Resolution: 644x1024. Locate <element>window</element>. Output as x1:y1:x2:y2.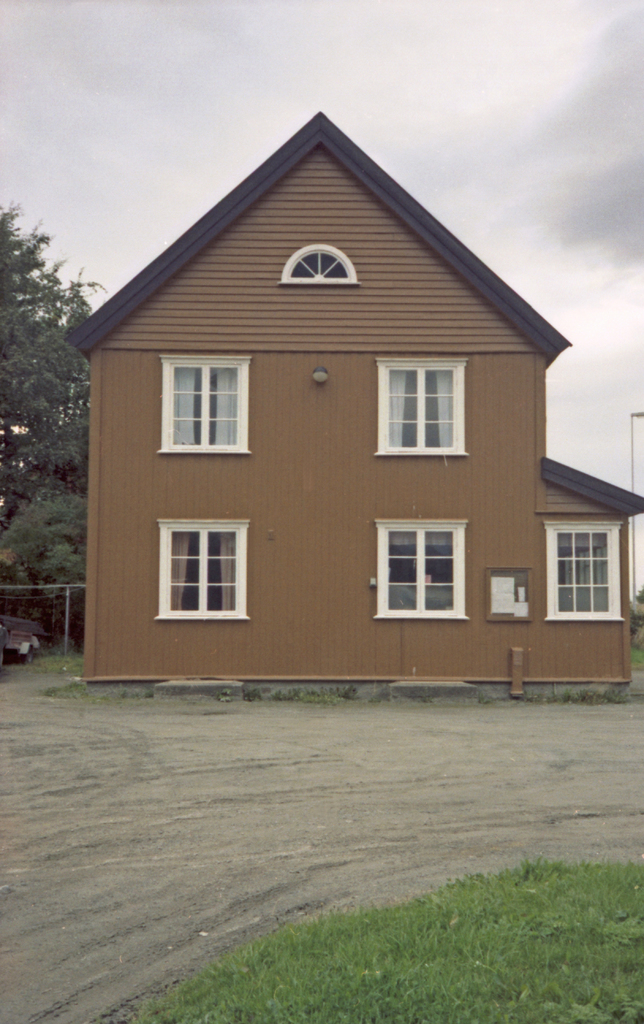
163:525:248:621.
